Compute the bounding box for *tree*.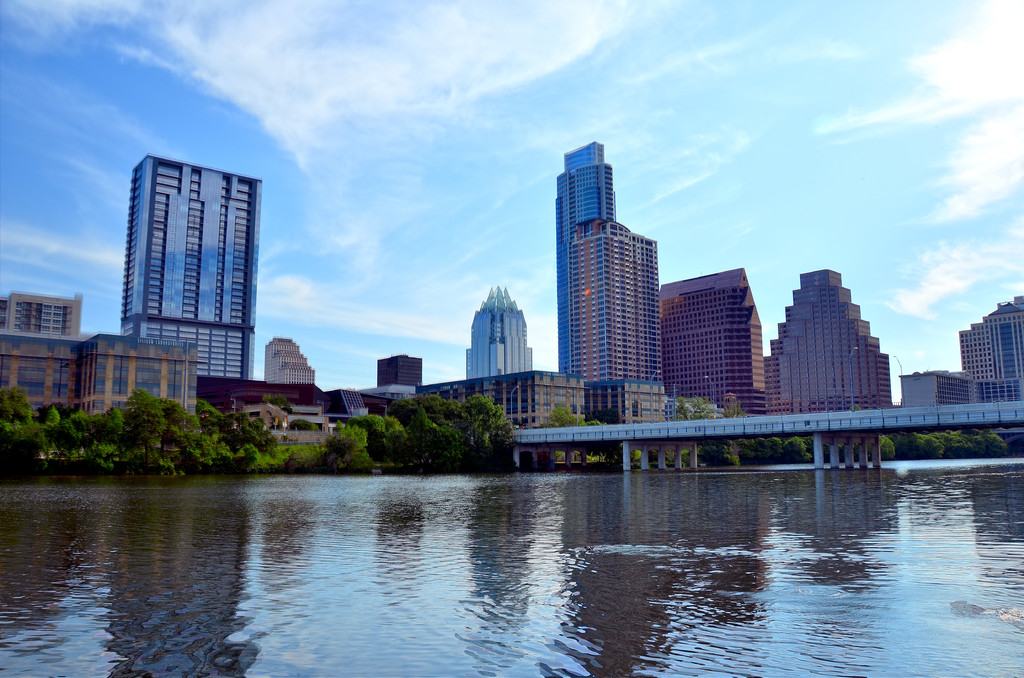
970,431,984,453.
